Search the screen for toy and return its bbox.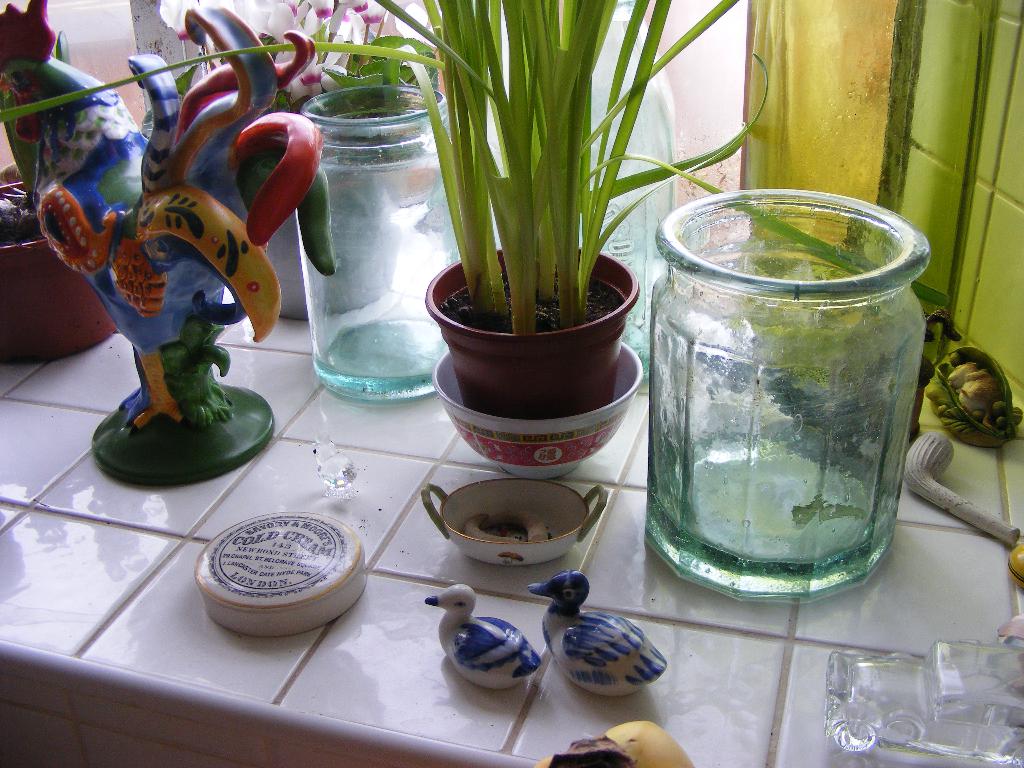
Found: rect(0, 0, 333, 483).
